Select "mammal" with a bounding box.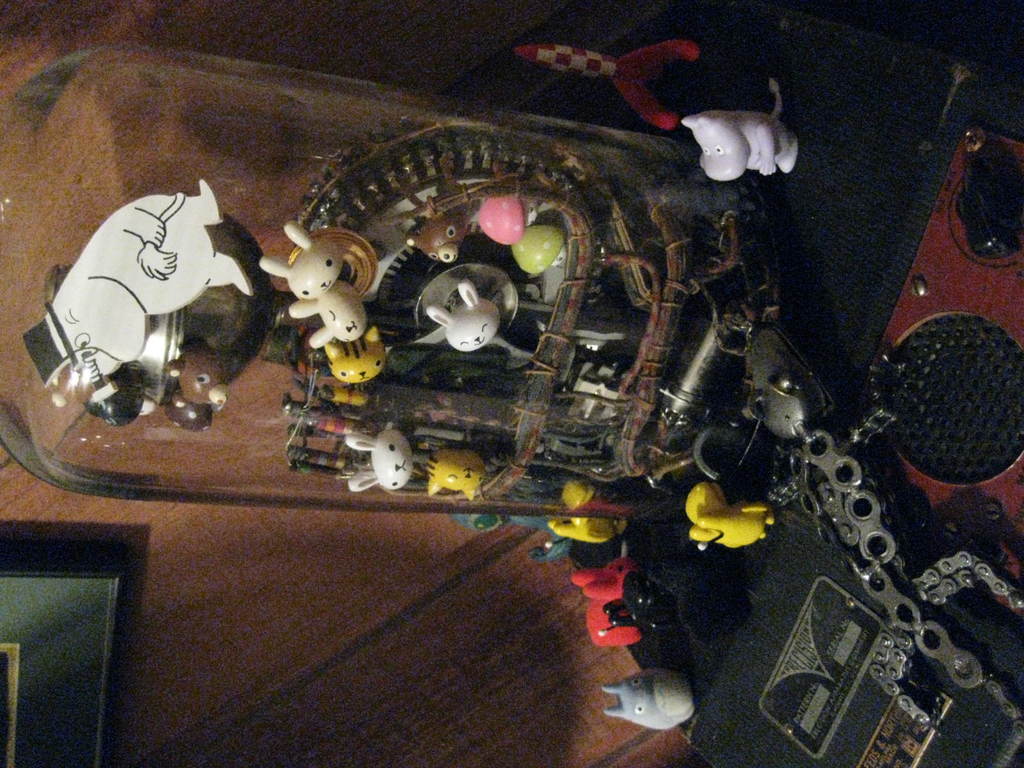
(left=255, top=220, right=365, bottom=348).
